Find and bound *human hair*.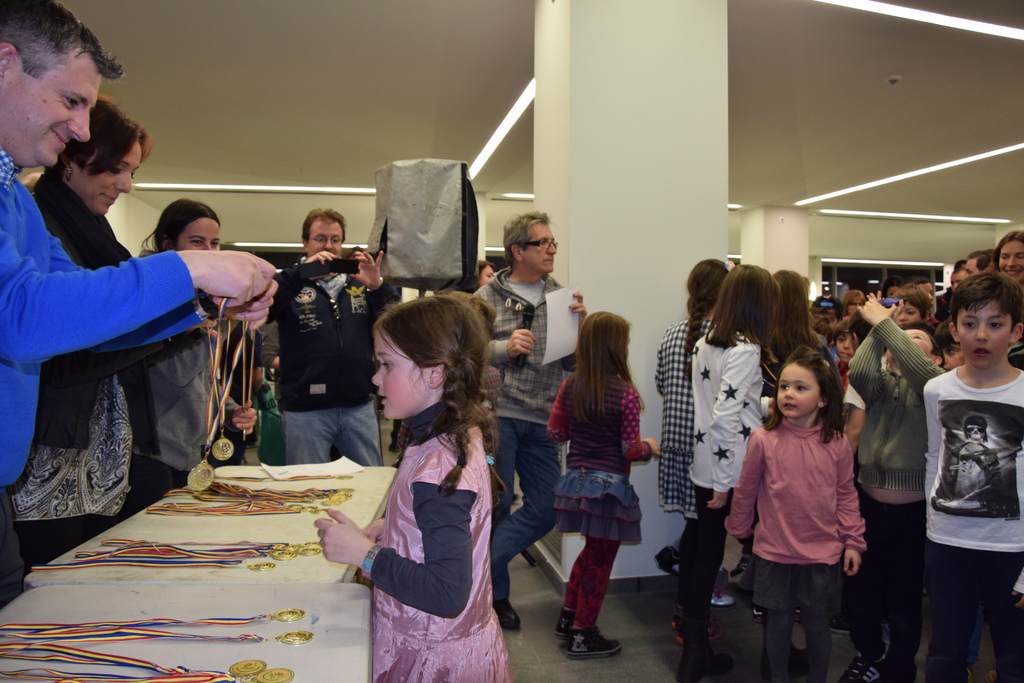
Bound: {"x1": 995, "y1": 231, "x2": 1023, "y2": 269}.
